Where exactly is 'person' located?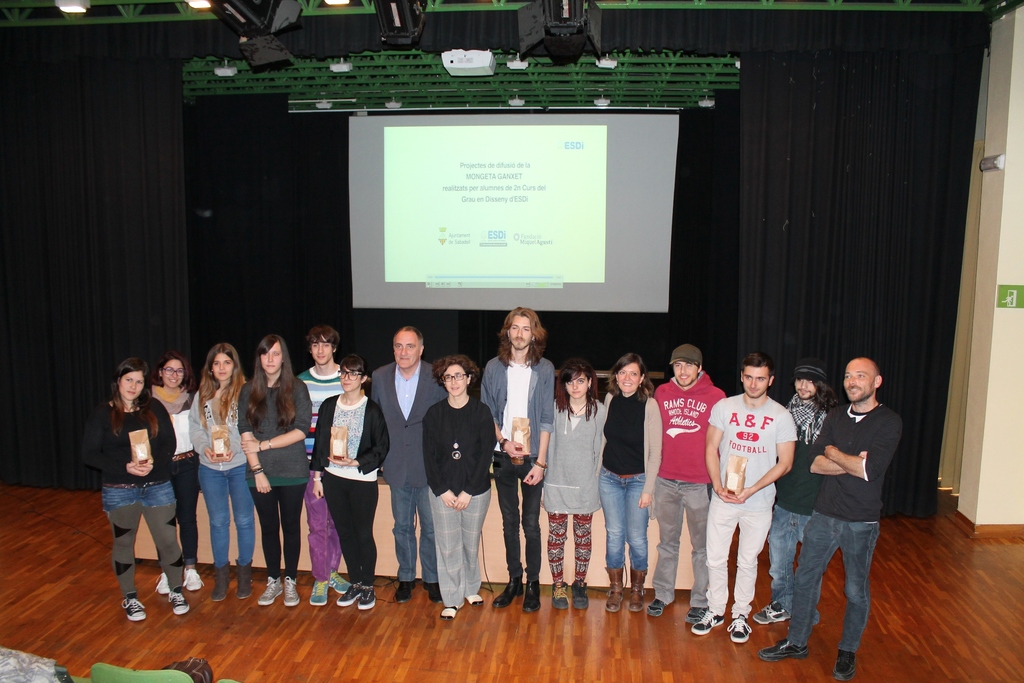
Its bounding box is (x1=706, y1=347, x2=803, y2=643).
